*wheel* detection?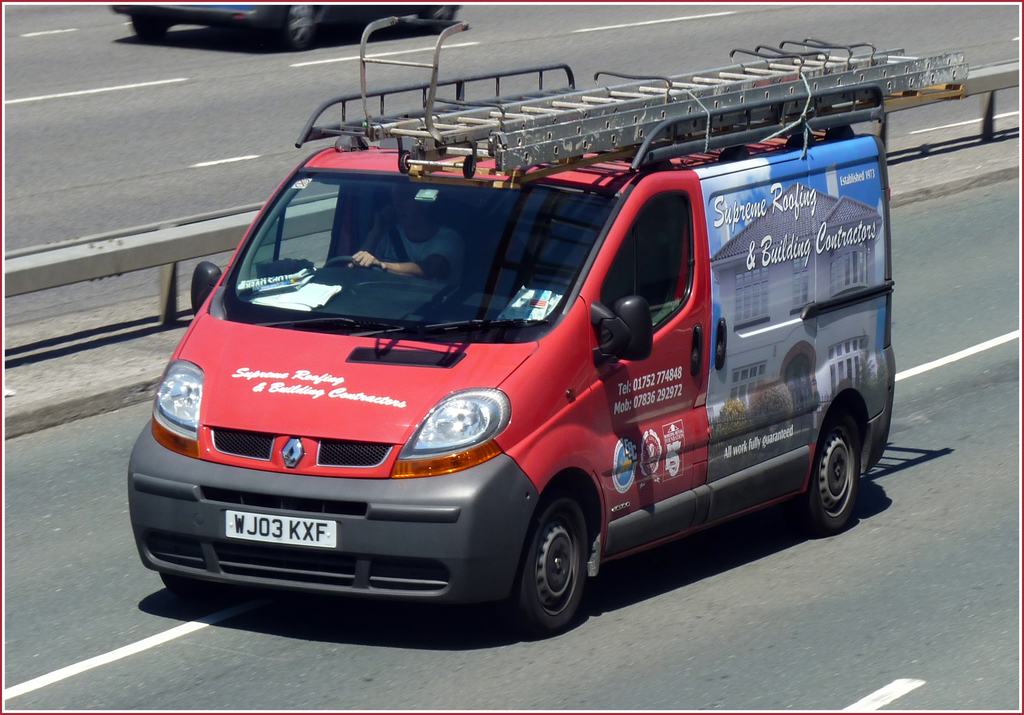
[503,505,595,629]
